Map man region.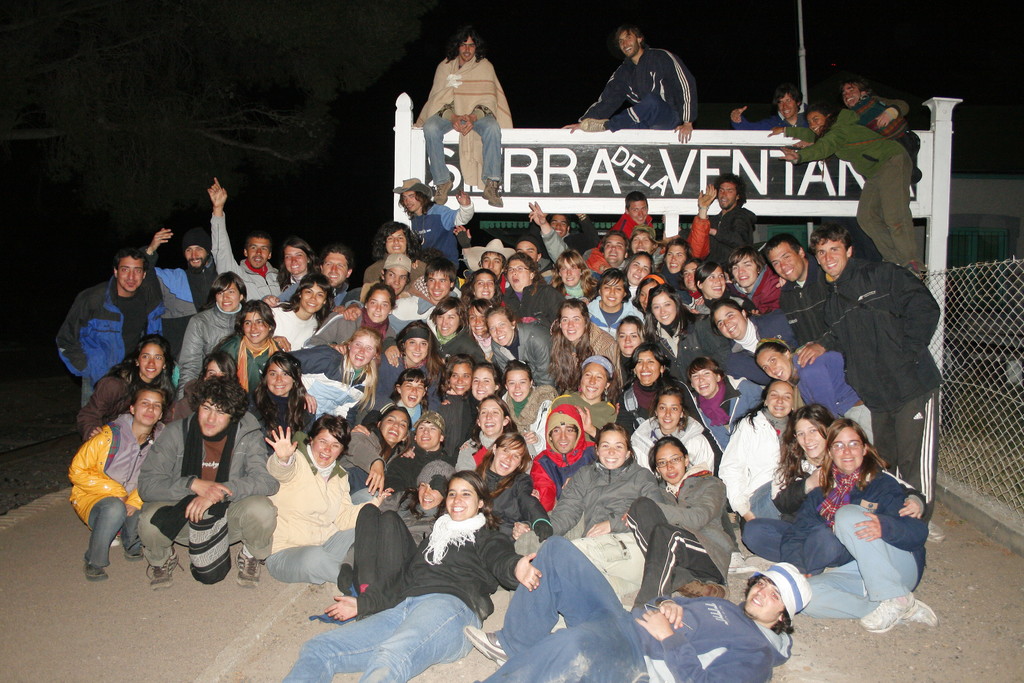
Mapped to 415, 30, 516, 208.
